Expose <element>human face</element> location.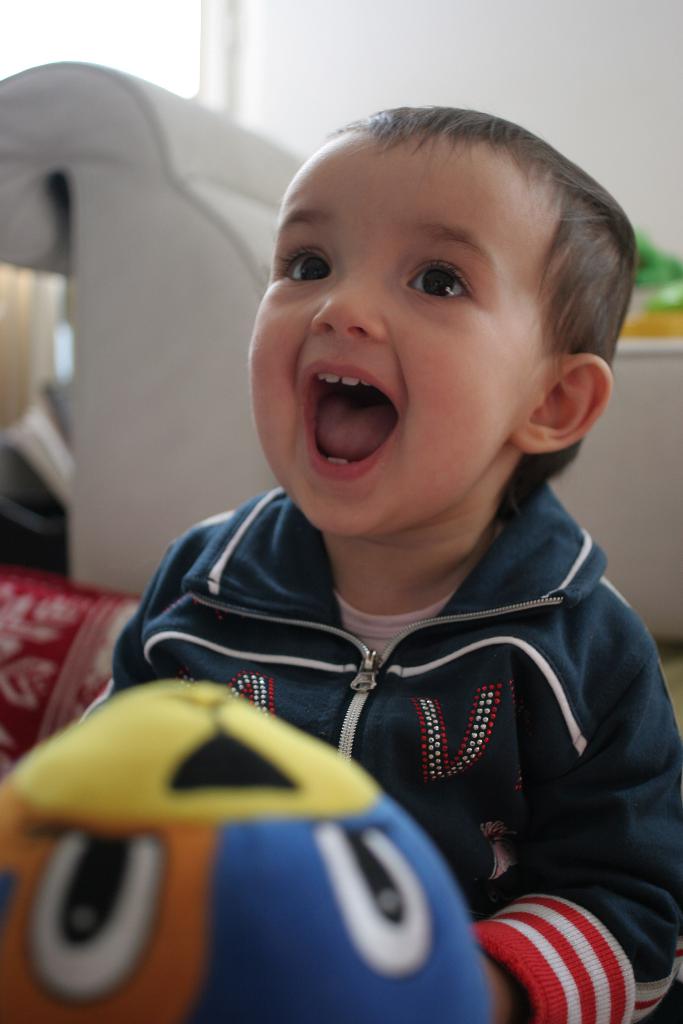
Exposed at (x1=249, y1=132, x2=507, y2=536).
